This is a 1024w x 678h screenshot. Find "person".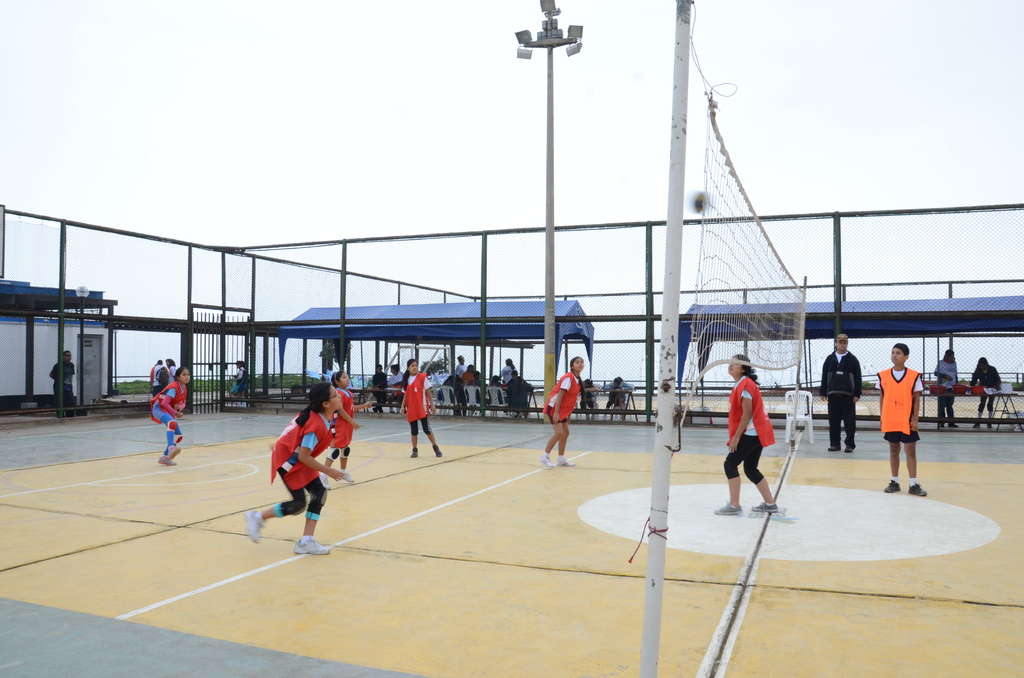
Bounding box: {"left": 148, "top": 371, "right": 202, "bottom": 471}.
